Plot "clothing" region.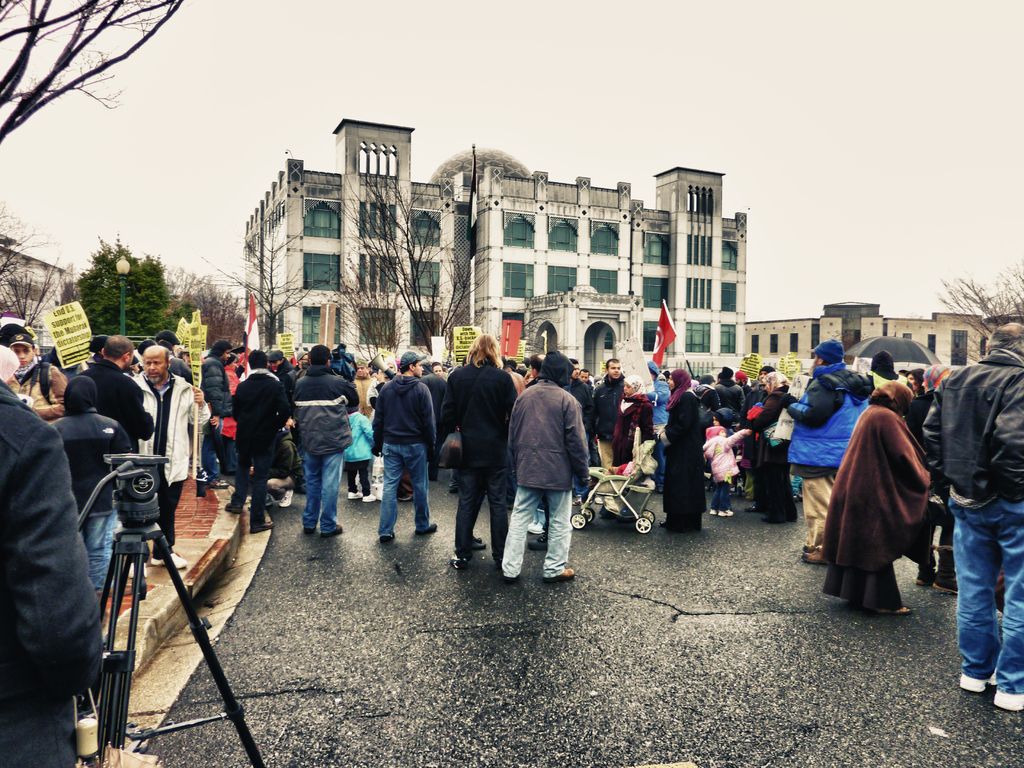
Plotted at box(701, 430, 739, 516).
